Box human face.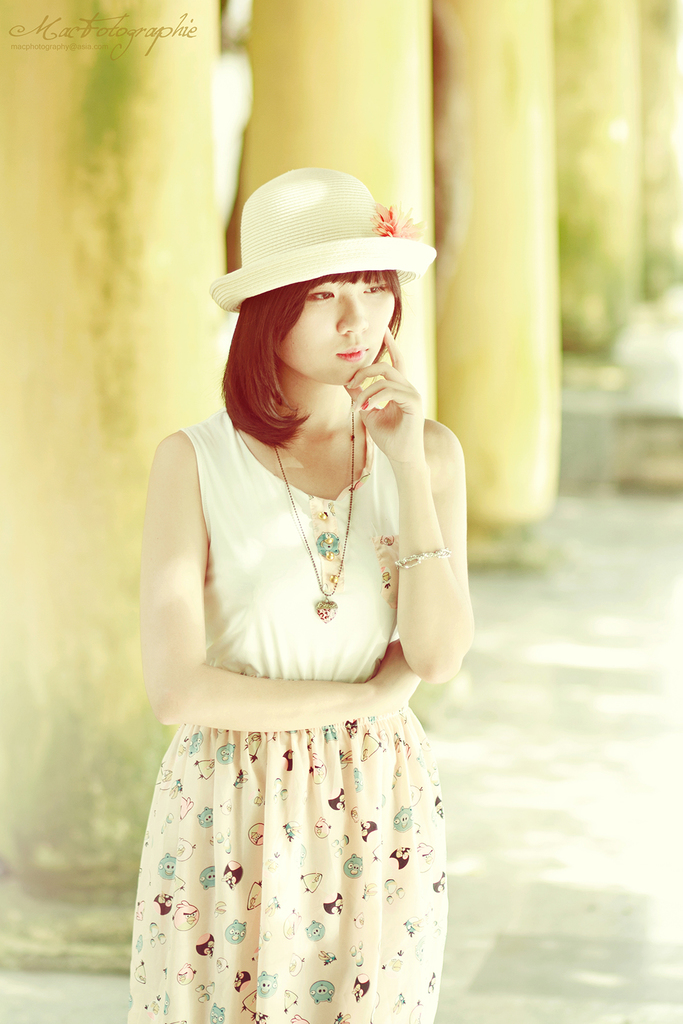
[279, 278, 396, 377].
